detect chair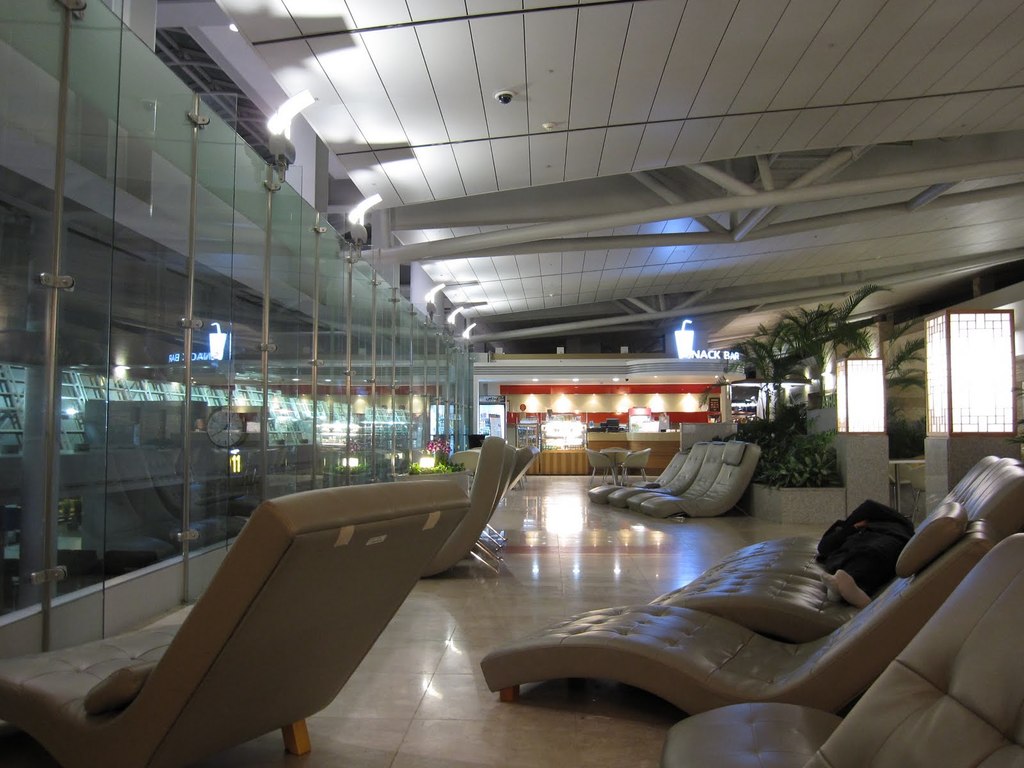
bbox=(608, 443, 707, 502)
